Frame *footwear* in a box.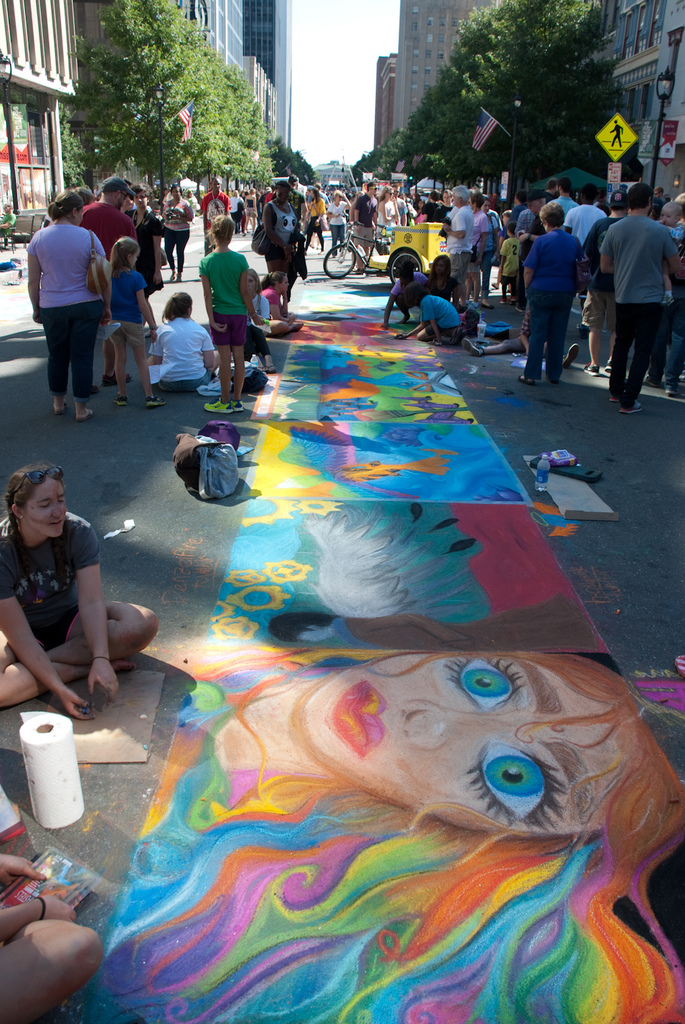
x1=257 y1=361 x2=264 y2=373.
